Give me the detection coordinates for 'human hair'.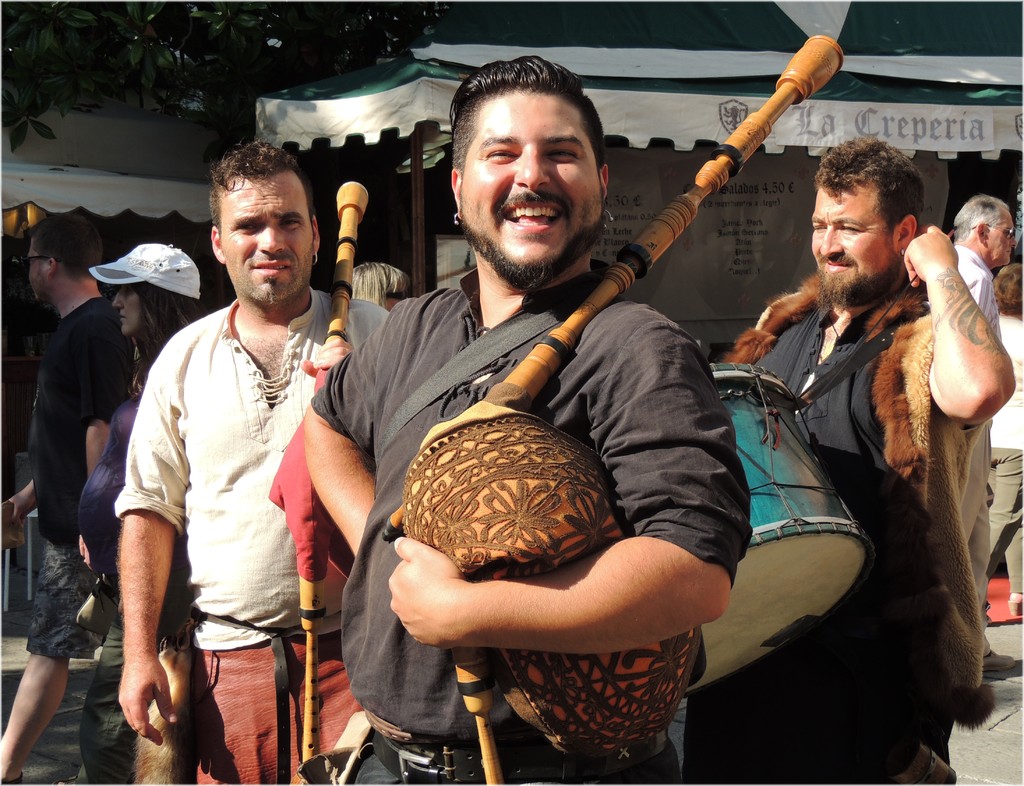
450,54,608,181.
